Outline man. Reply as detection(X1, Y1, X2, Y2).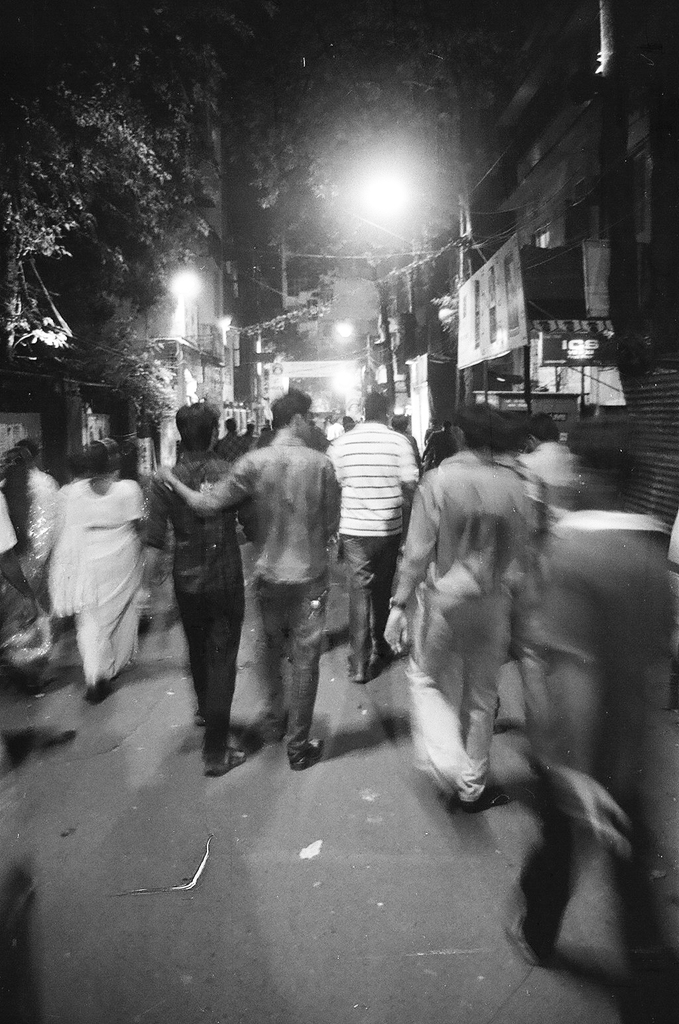
detection(425, 415, 439, 471).
